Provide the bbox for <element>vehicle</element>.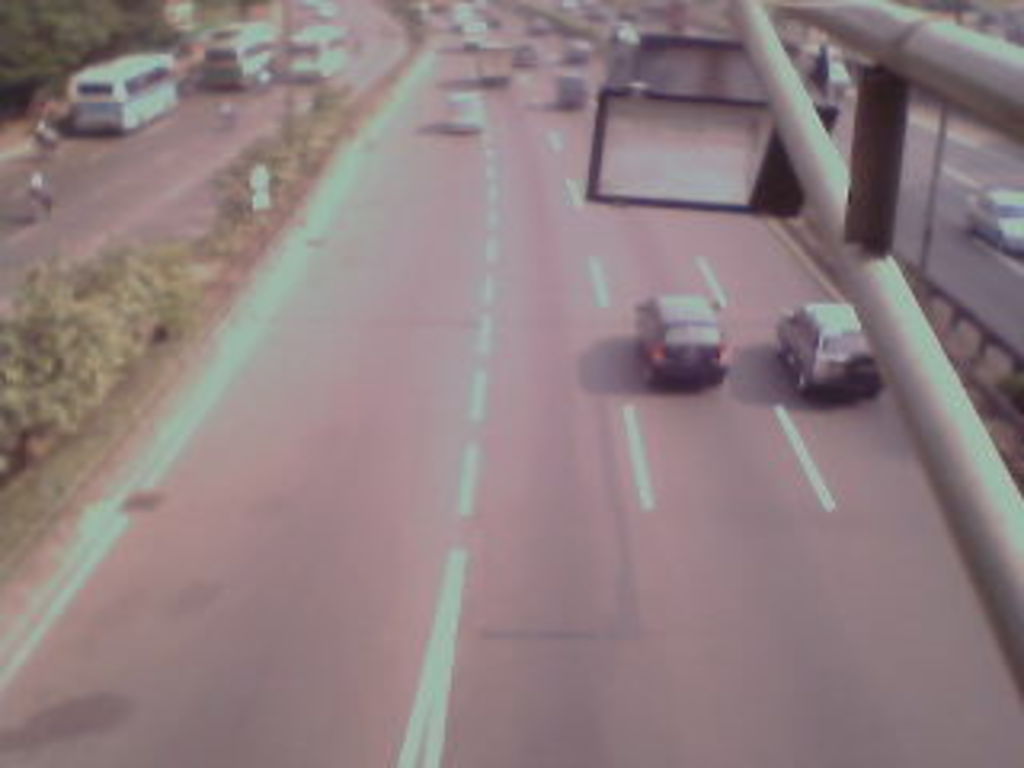
detection(285, 22, 346, 74).
